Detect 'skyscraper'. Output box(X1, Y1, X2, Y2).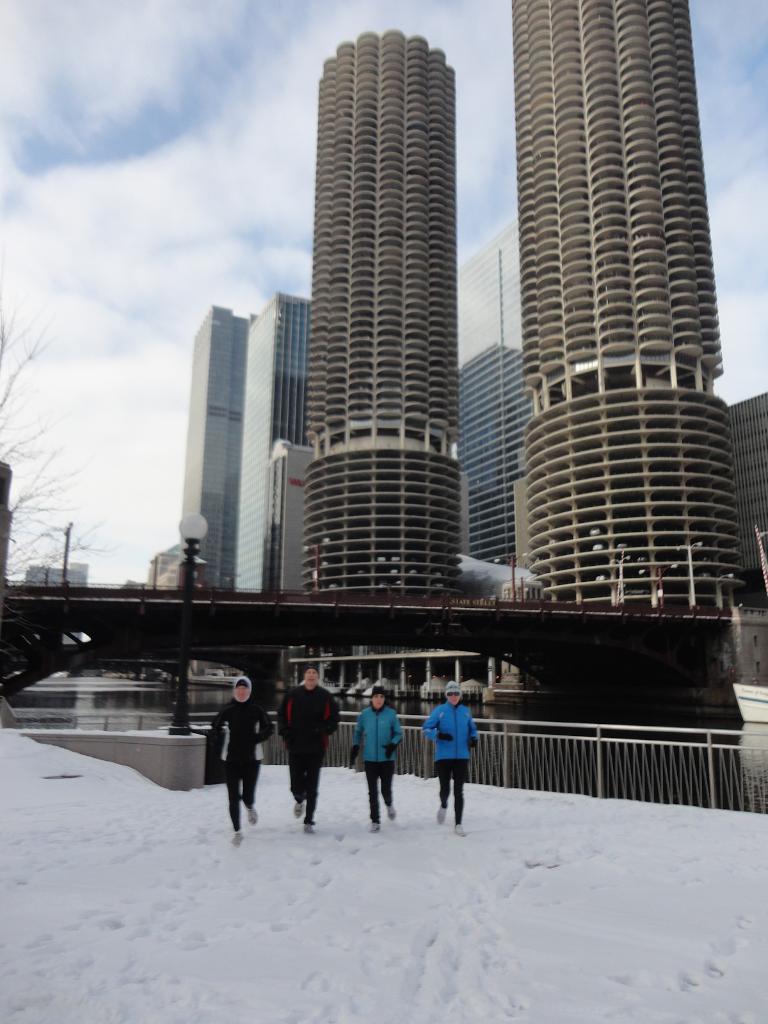
box(296, 29, 460, 609).
